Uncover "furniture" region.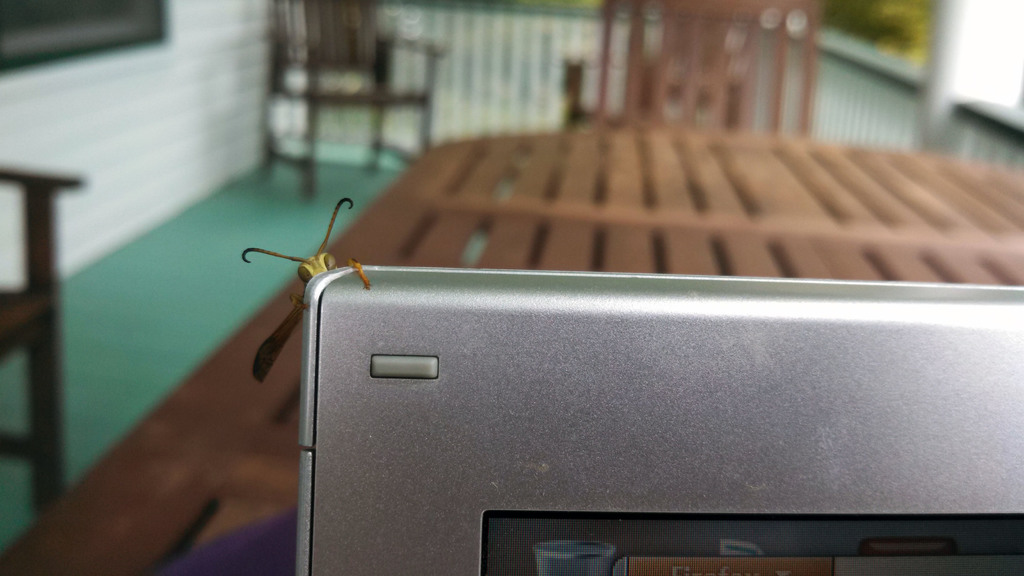
Uncovered: (x1=589, y1=0, x2=829, y2=126).
